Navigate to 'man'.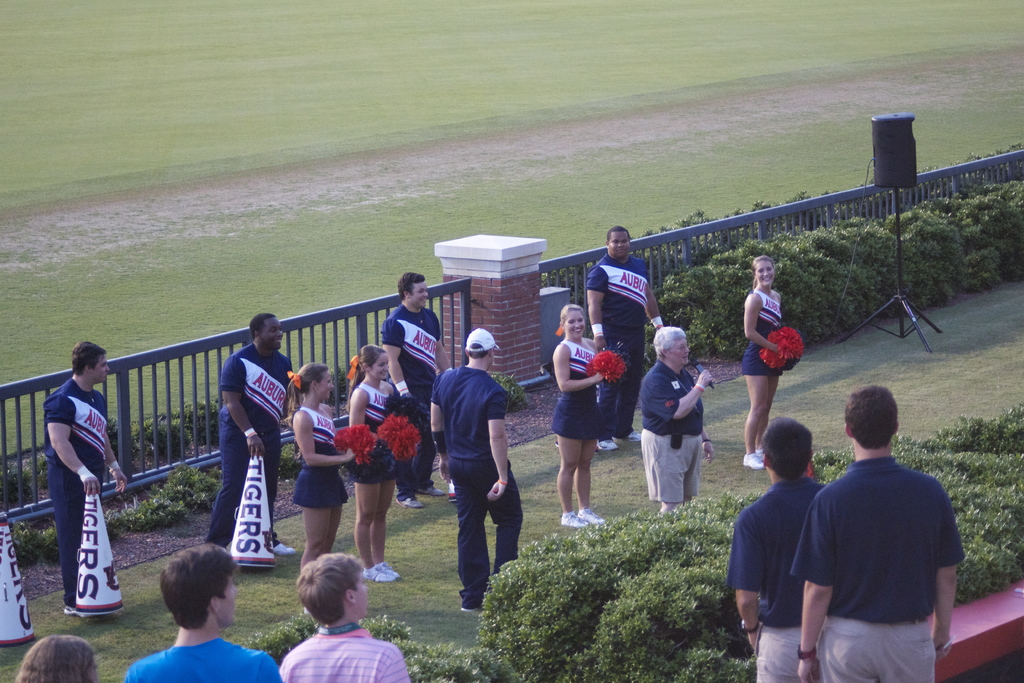
Navigation target: 651, 333, 712, 523.
